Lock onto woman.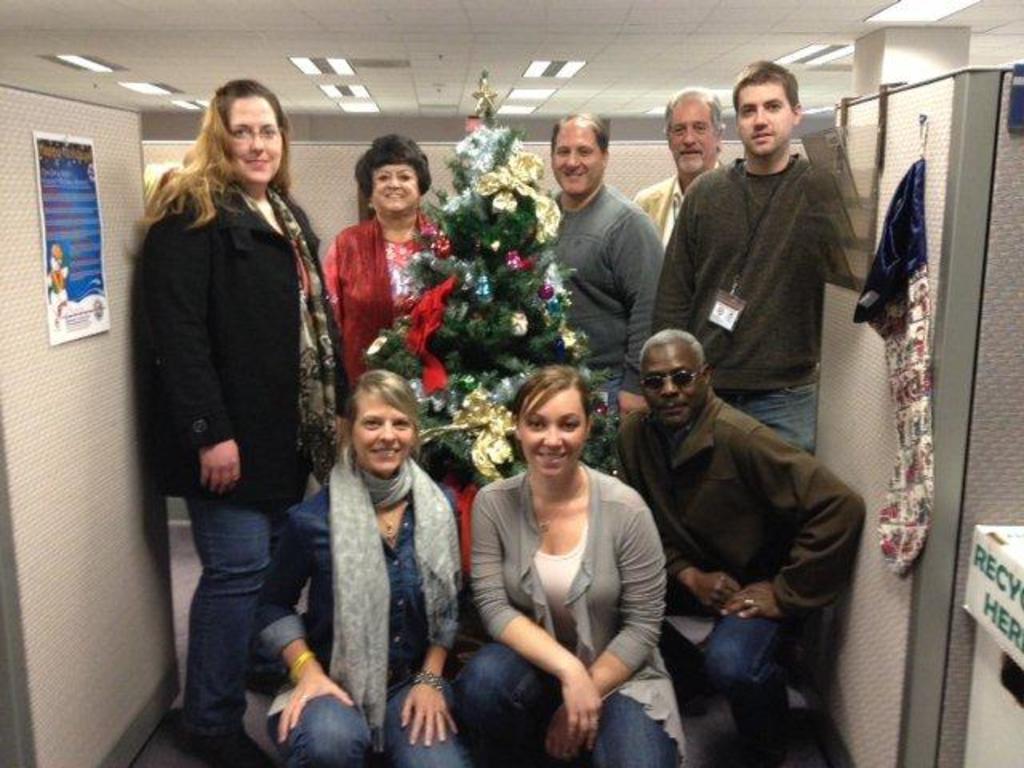
Locked: detection(323, 134, 466, 398).
